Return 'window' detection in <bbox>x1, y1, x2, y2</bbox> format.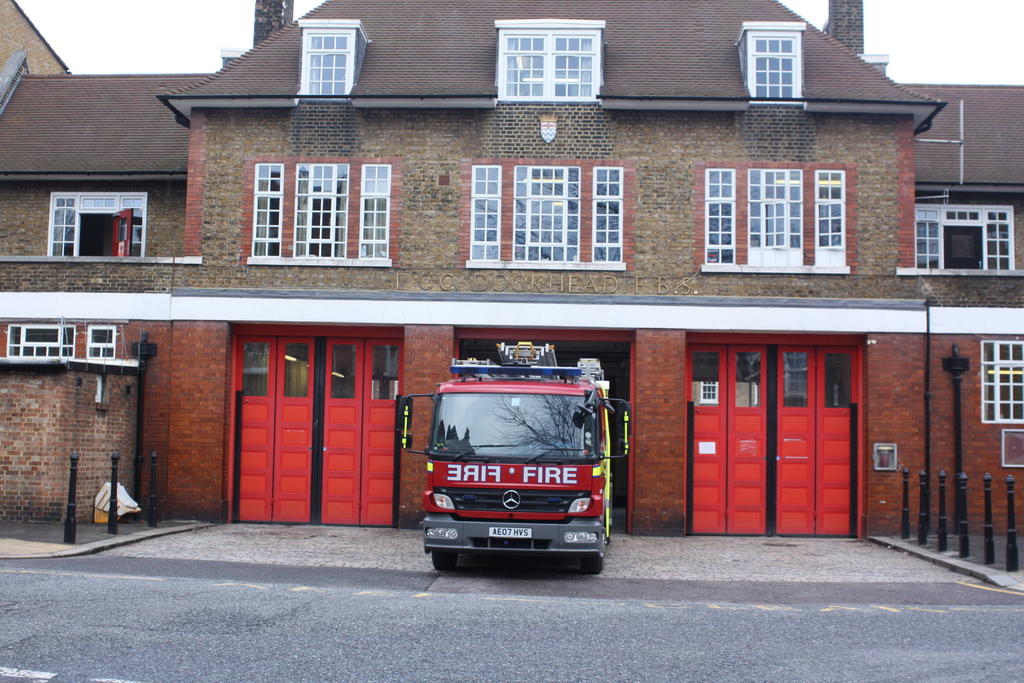
<bbox>459, 157, 627, 266</bbox>.
